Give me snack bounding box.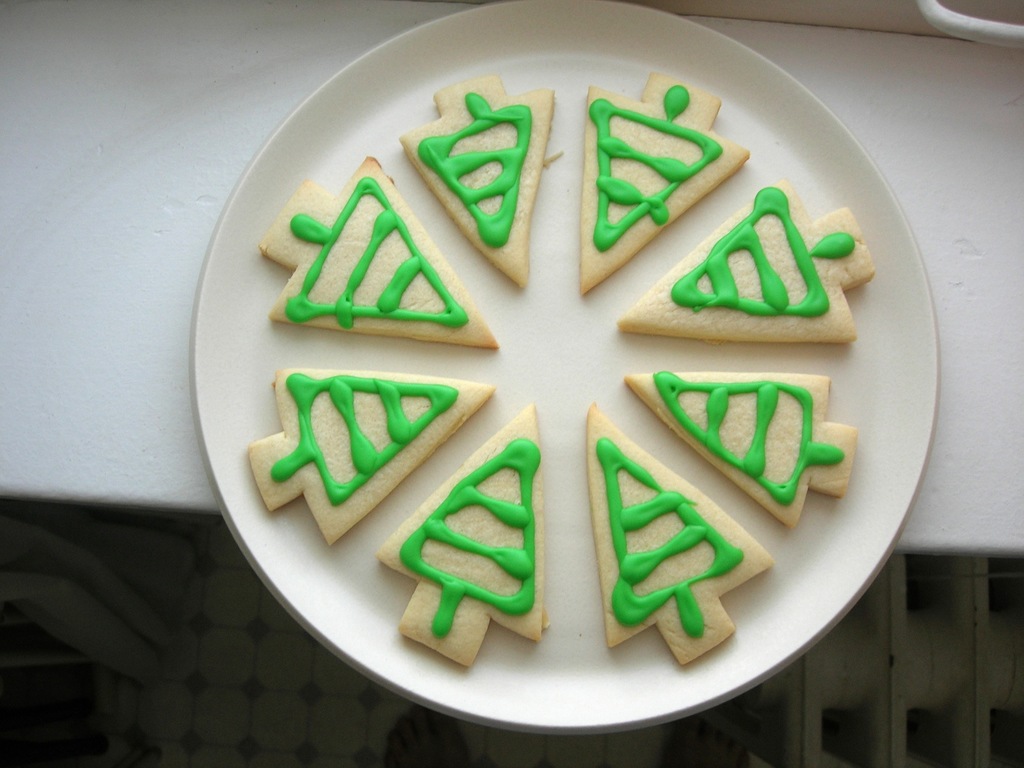
372, 405, 541, 682.
